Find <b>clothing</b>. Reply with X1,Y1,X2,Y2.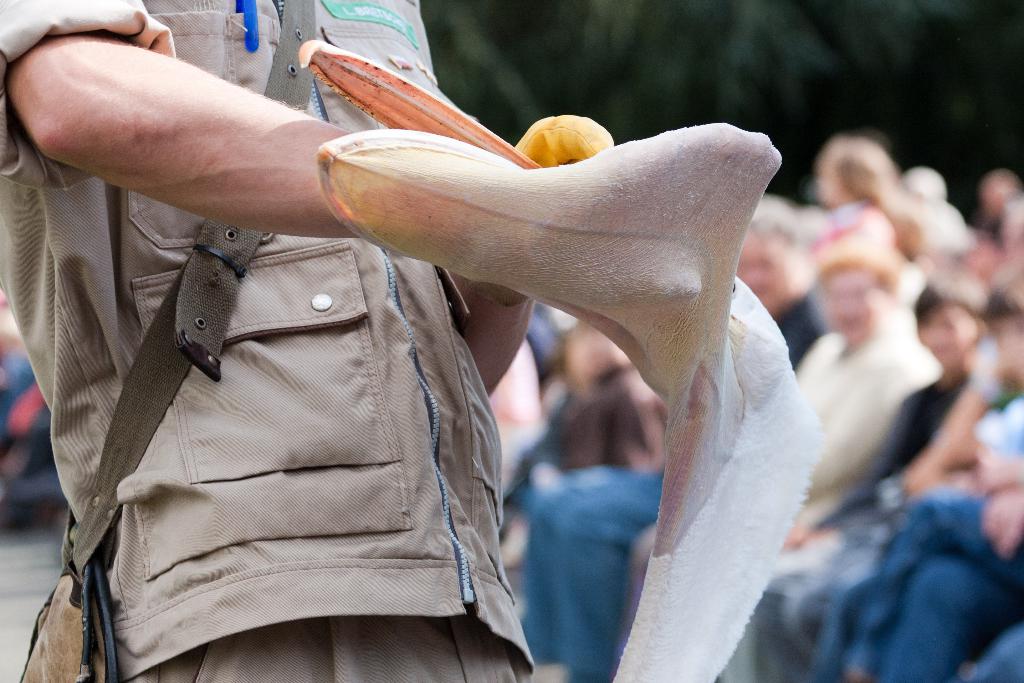
488,199,1023,682.
